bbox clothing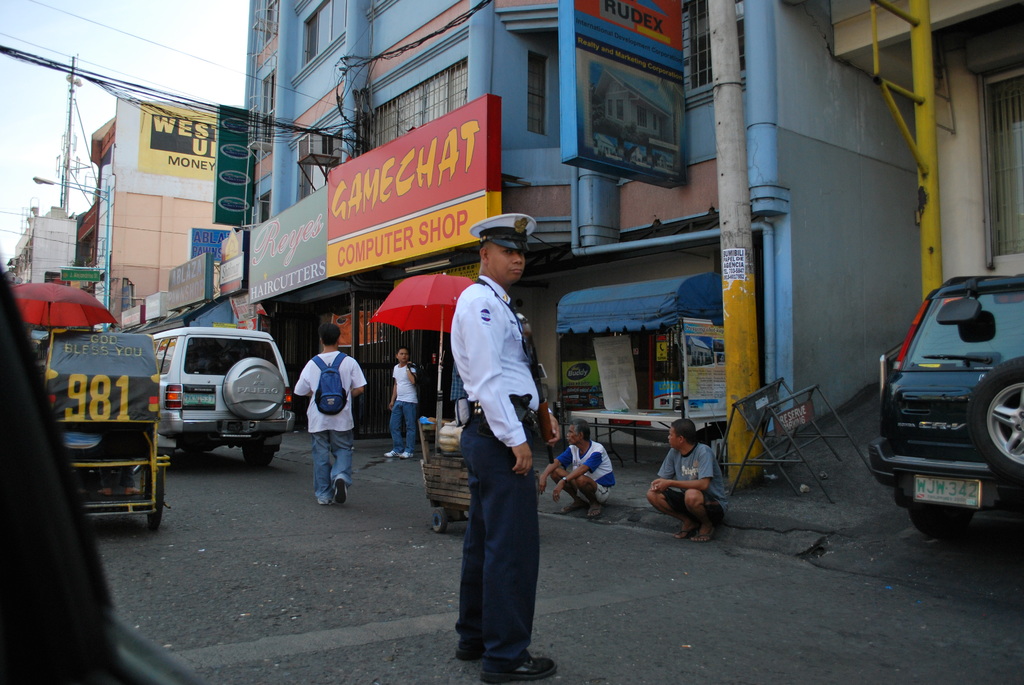
box=[657, 449, 727, 519]
